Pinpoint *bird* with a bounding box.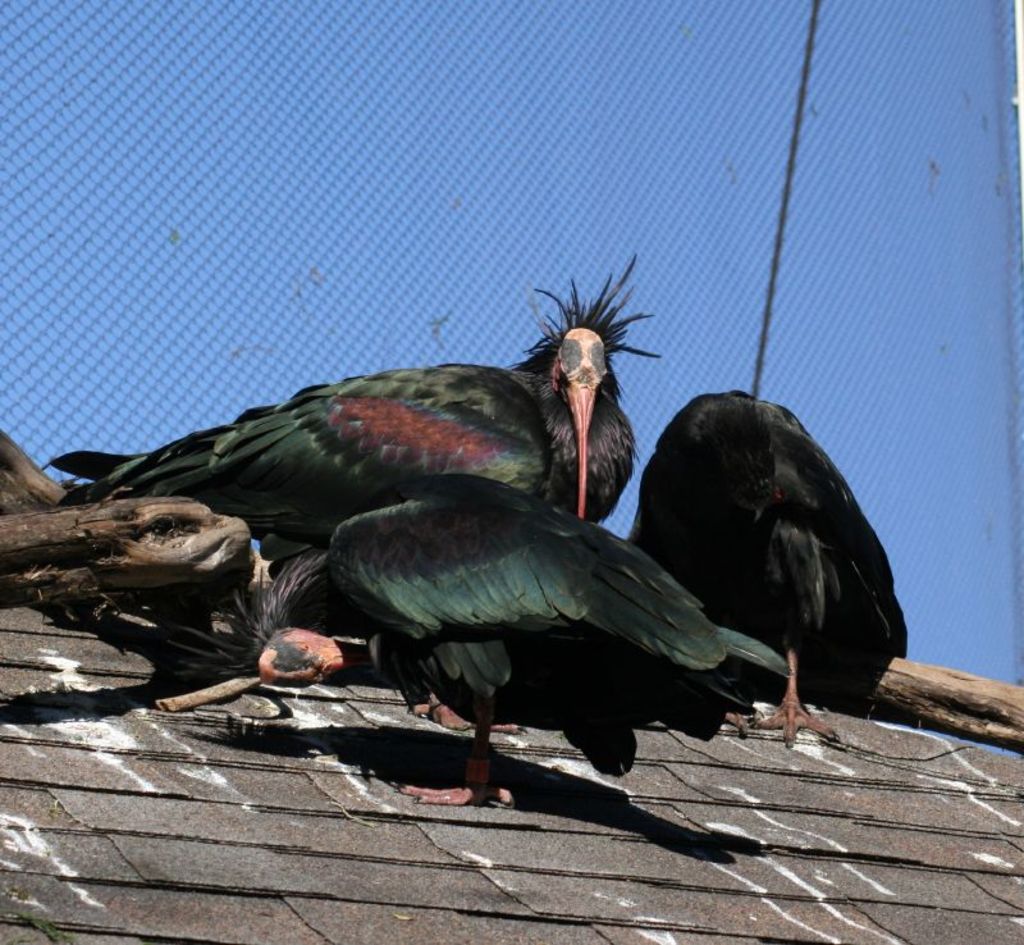
617/384/913/750.
